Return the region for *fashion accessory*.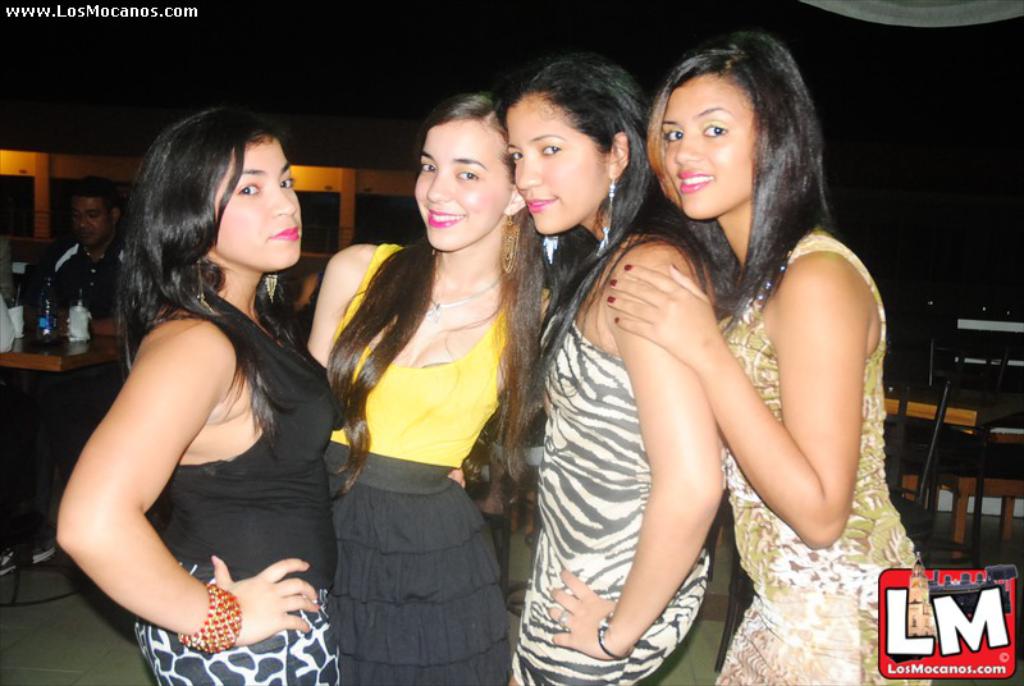
211,555,219,566.
